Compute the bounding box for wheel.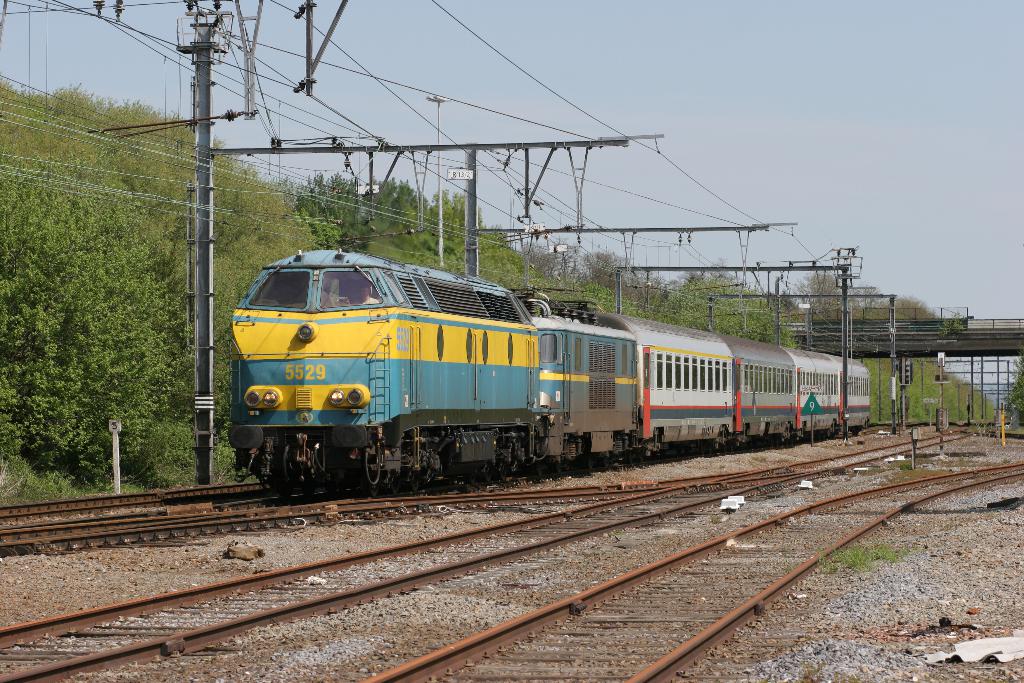
(left=499, top=472, right=506, bottom=480).
